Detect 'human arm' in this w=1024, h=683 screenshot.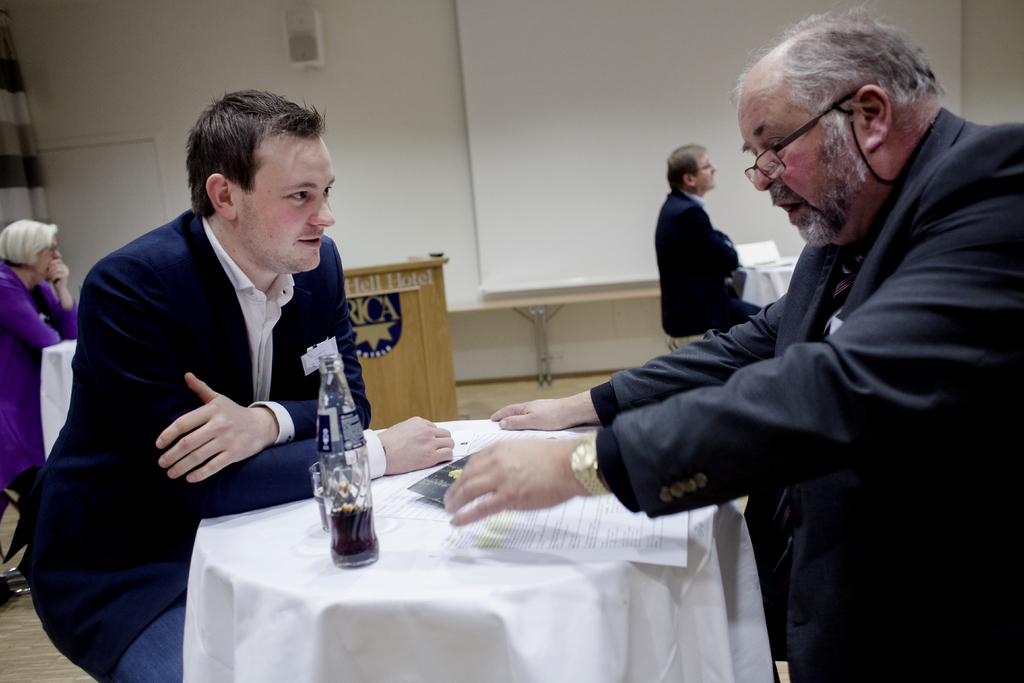
Detection: [7, 293, 56, 348].
